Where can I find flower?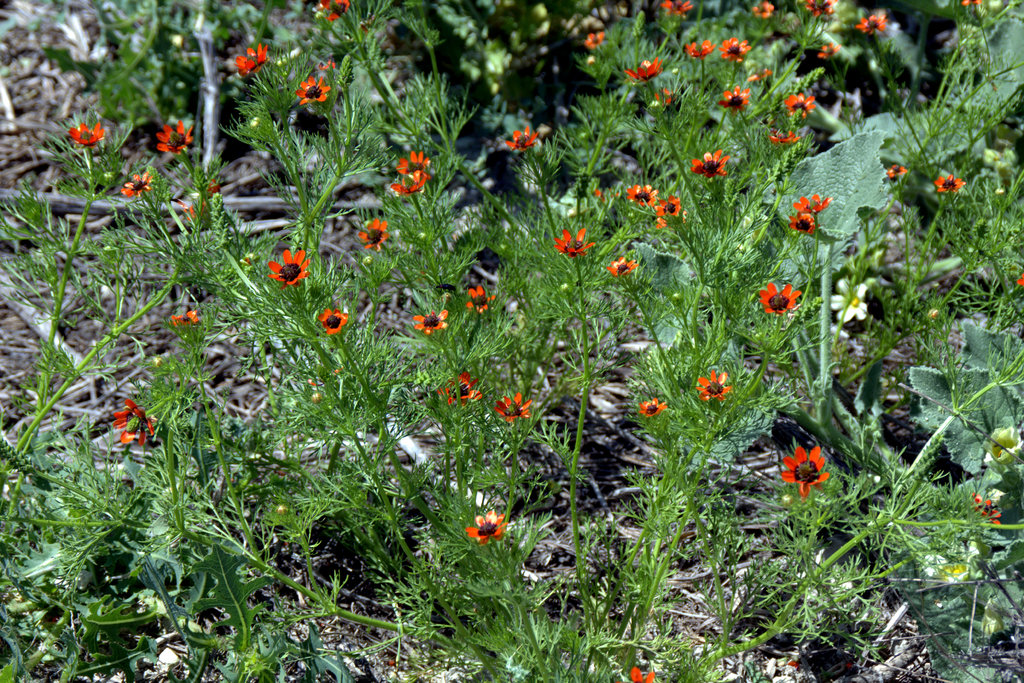
You can find it at [465,509,509,545].
